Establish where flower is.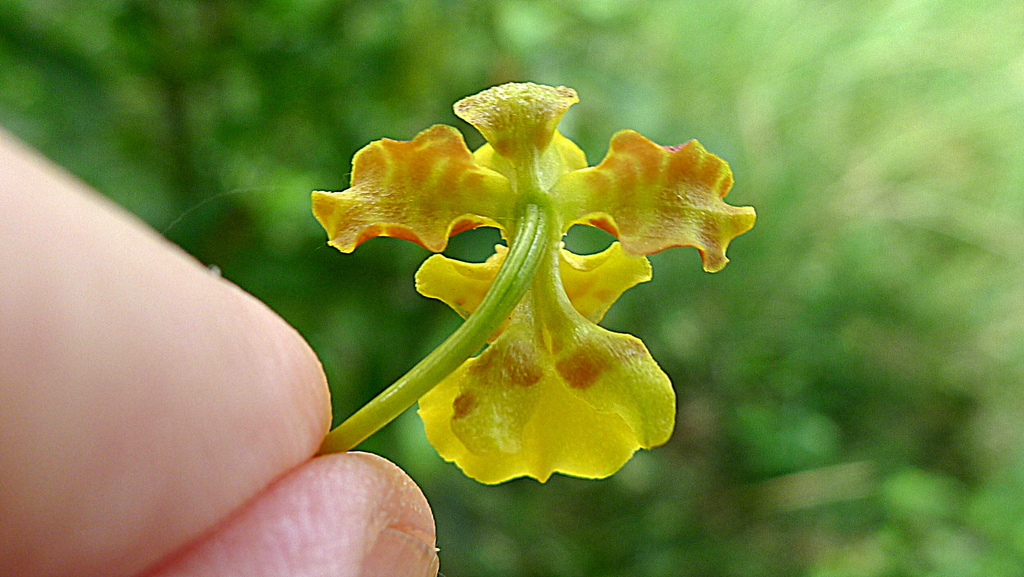
Established at [320,51,716,432].
